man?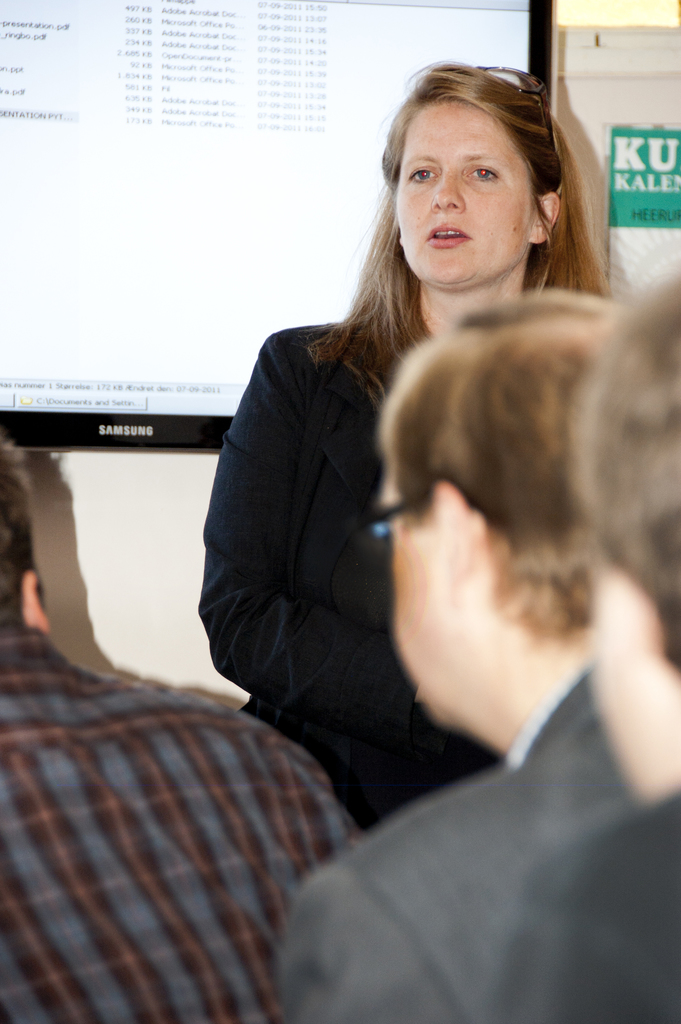
<region>0, 433, 370, 1023</region>
